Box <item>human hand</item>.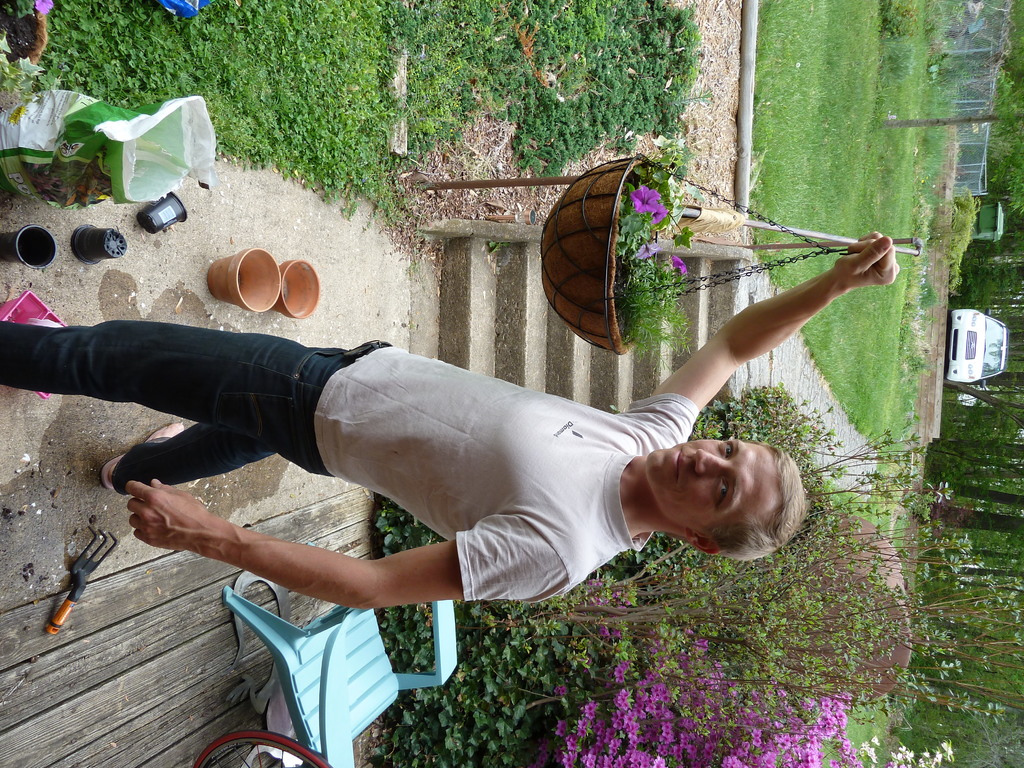
115 480 226 568.
